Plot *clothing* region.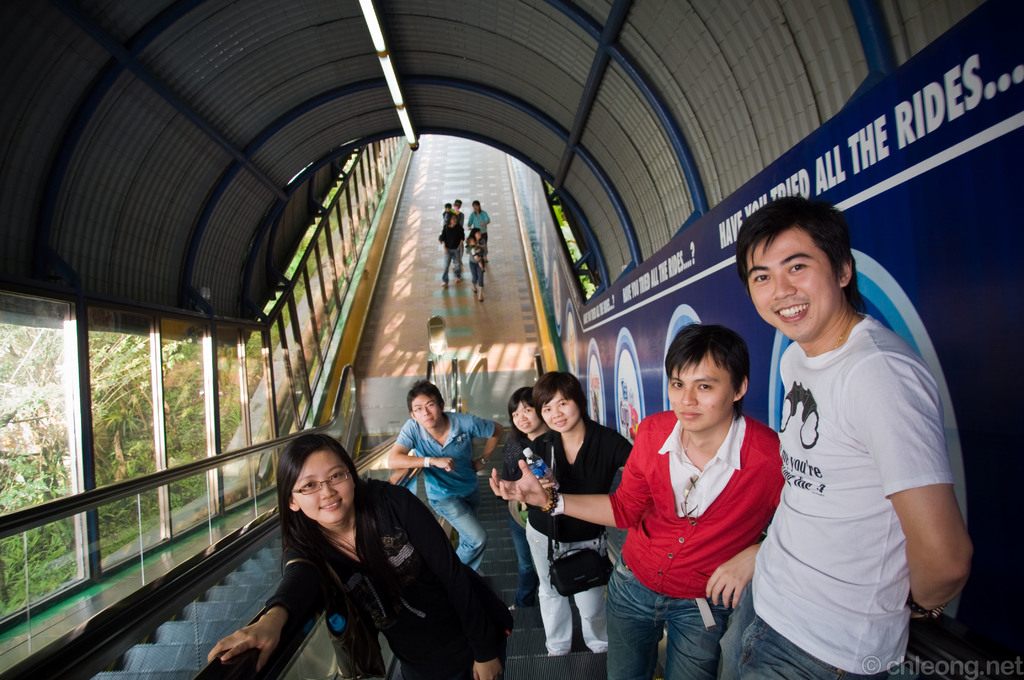
Plotted at bbox(507, 416, 637, 655).
